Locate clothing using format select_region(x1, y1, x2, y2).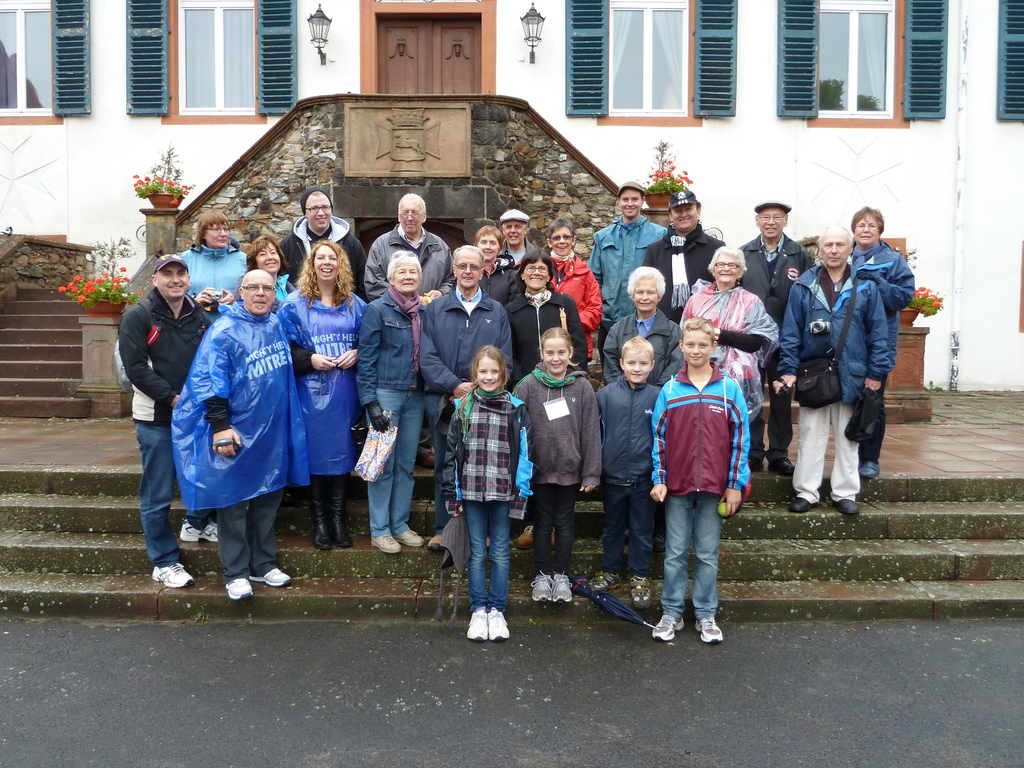
select_region(737, 232, 804, 461).
